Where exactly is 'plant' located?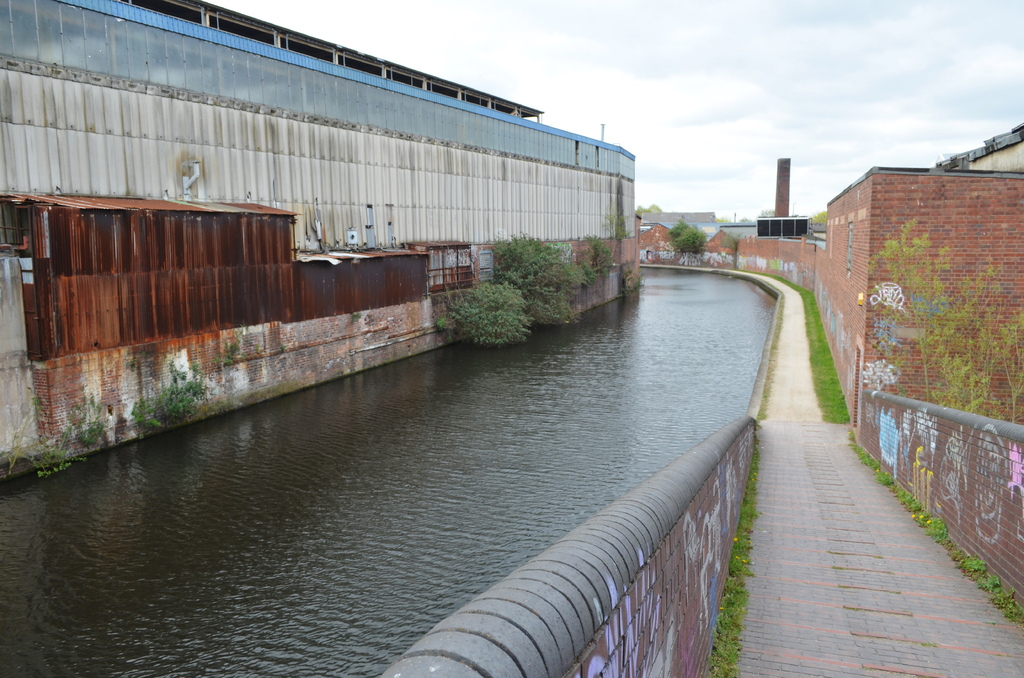
Its bounding box is [x1=125, y1=357, x2=230, y2=433].
